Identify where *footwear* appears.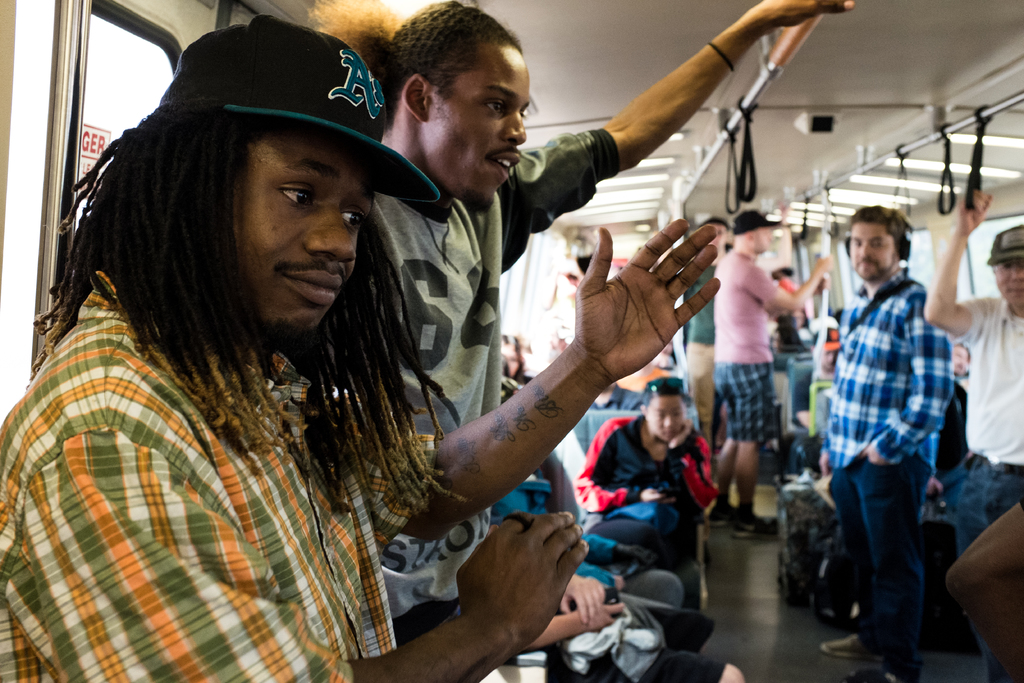
Appears at bbox(731, 509, 779, 537).
